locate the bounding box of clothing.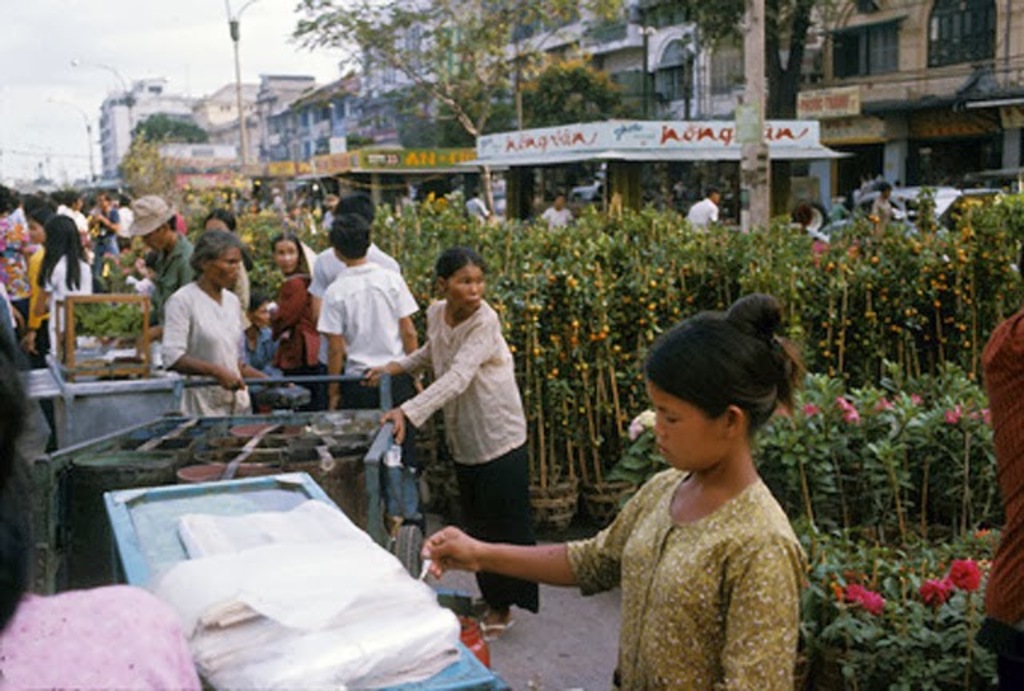
Bounding box: {"left": 270, "top": 259, "right": 323, "bottom": 381}.
